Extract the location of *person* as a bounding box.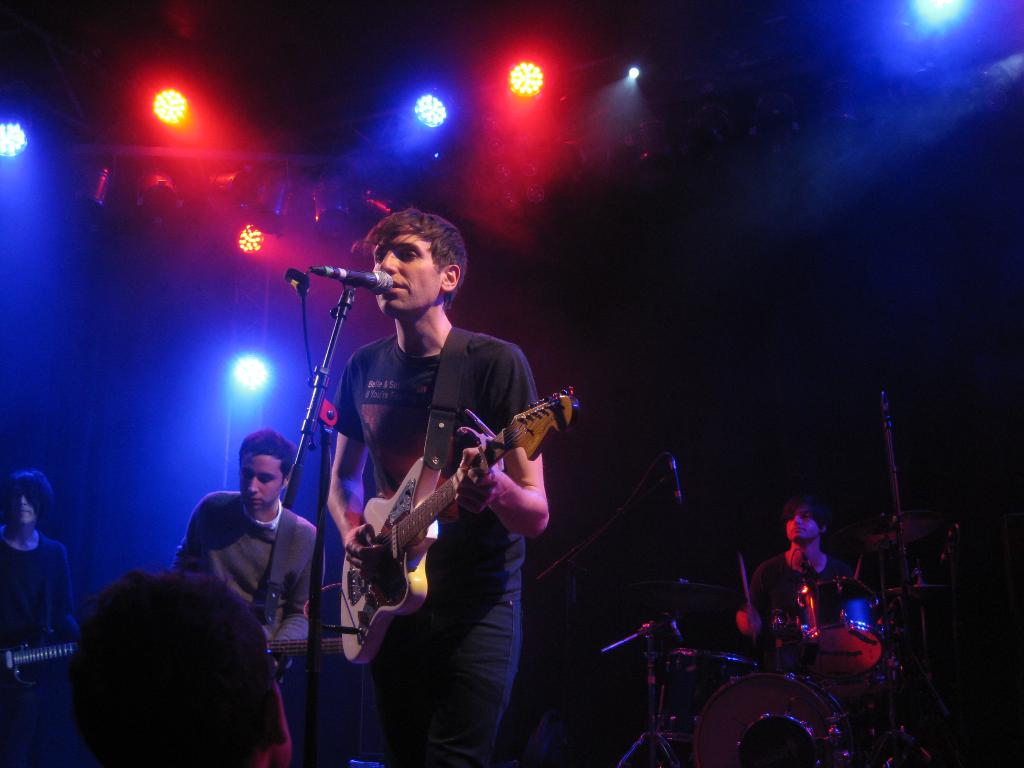
pyautogui.locateOnScreen(733, 491, 862, 648).
